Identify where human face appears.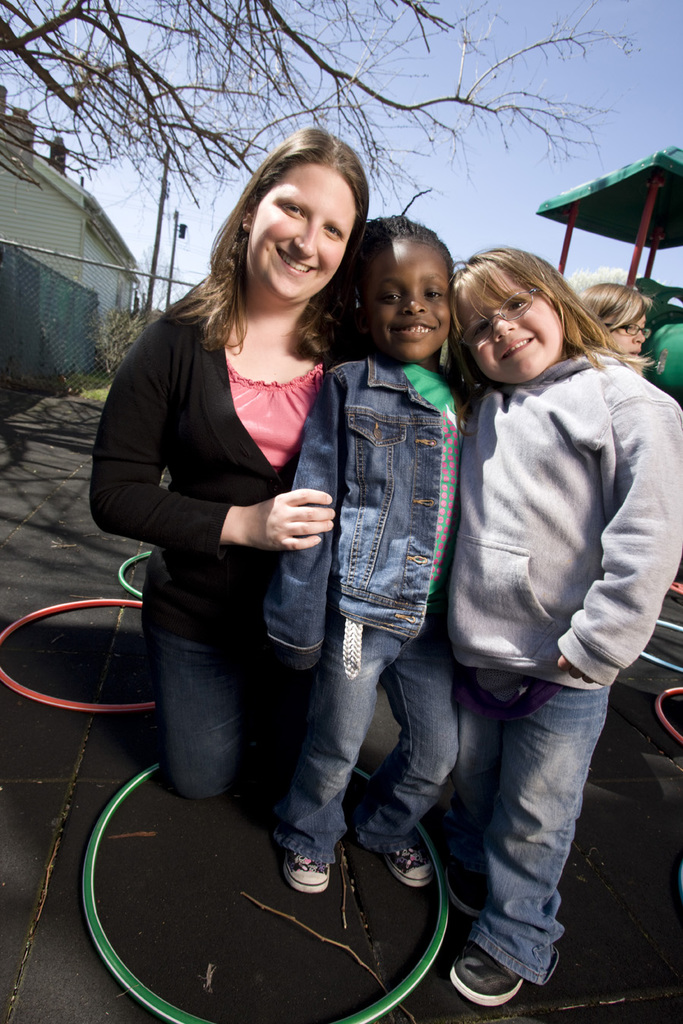
Appears at 608/313/647/357.
